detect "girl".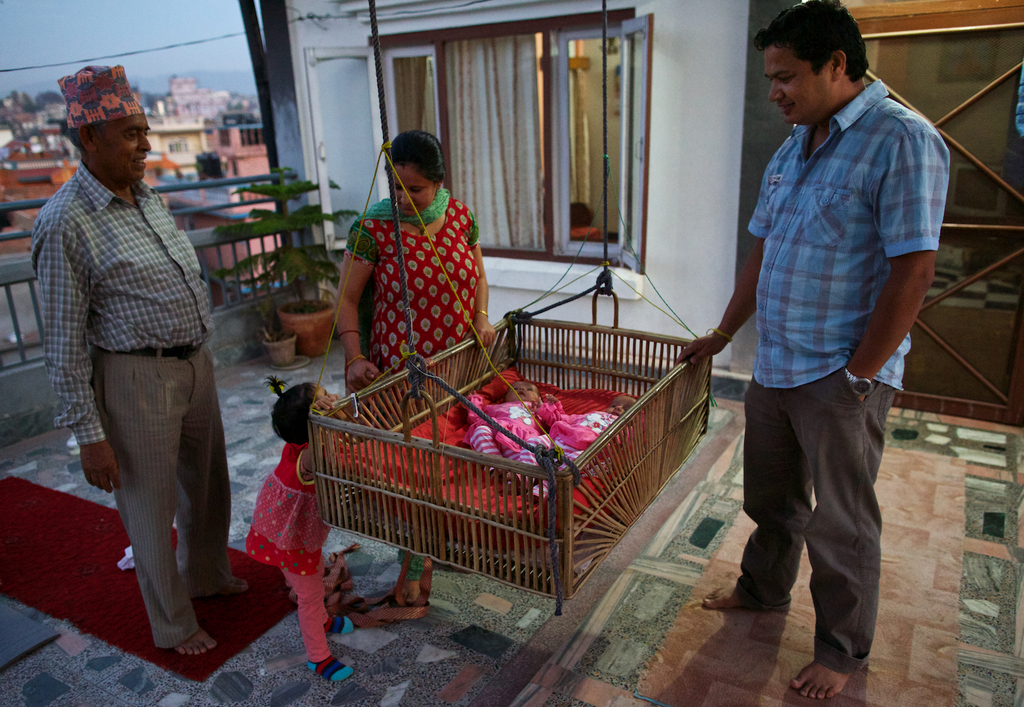
Detected at 239/373/354/680.
